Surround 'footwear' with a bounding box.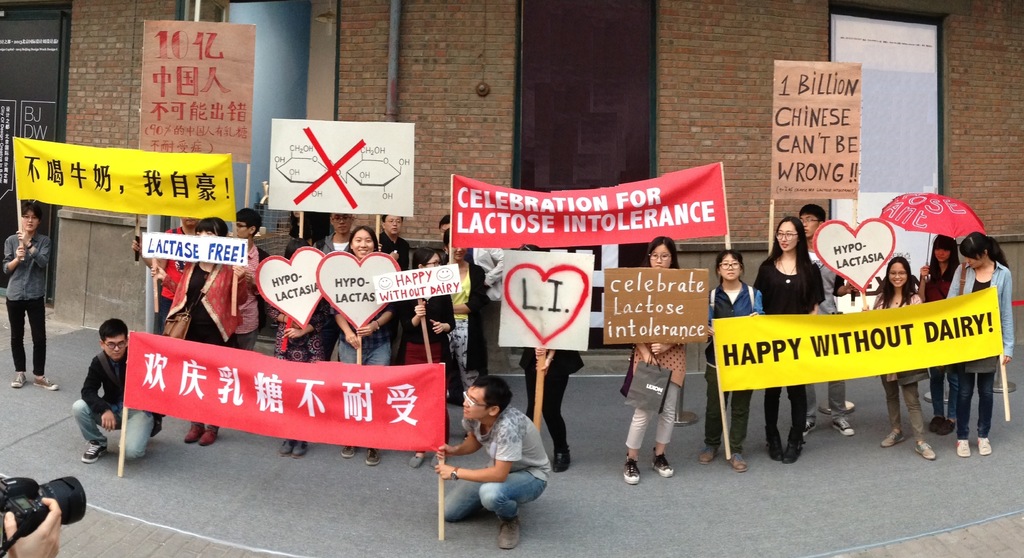
(x1=76, y1=438, x2=109, y2=464).
